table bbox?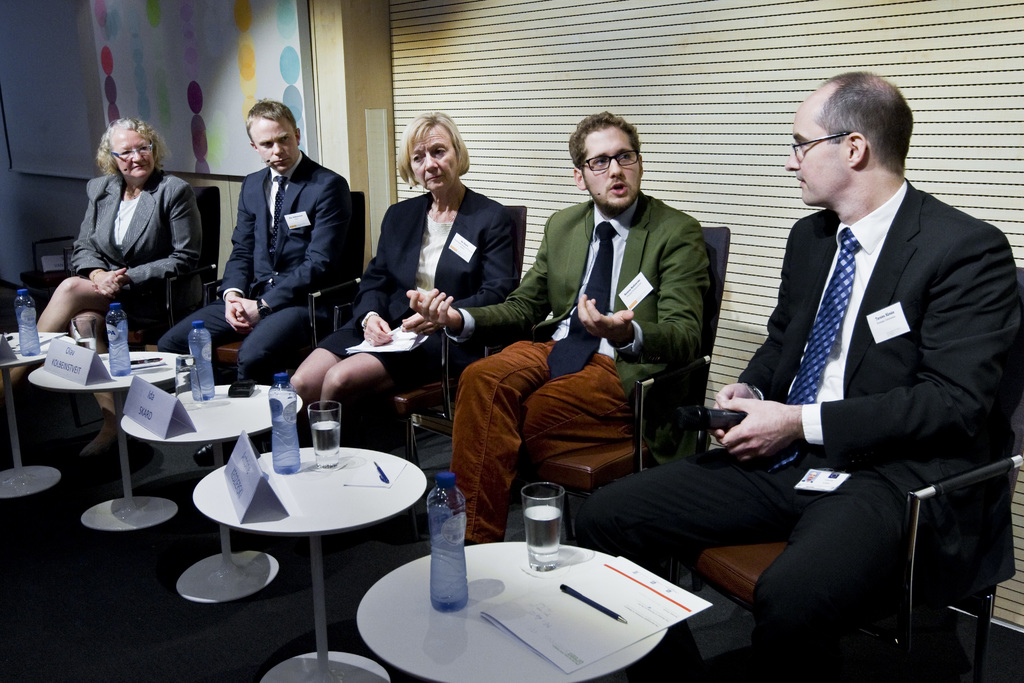
bbox=(24, 352, 191, 528)
